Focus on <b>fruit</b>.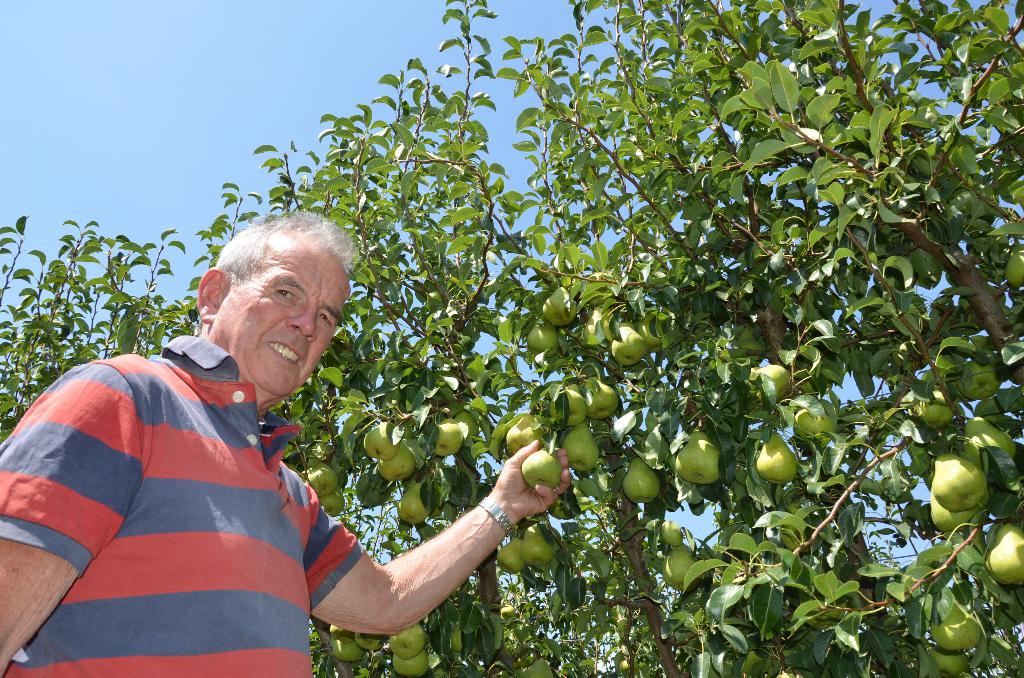
Focused at bbox=[623, 455, 657, 503].
